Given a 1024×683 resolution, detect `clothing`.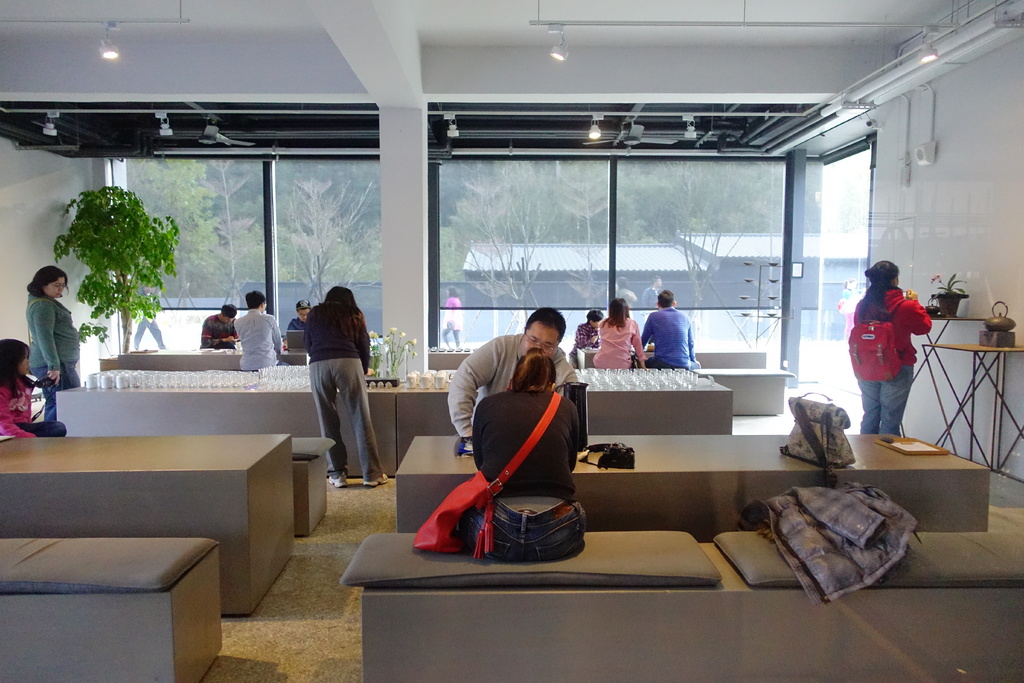
Rect(289, 315, 309, 343).
